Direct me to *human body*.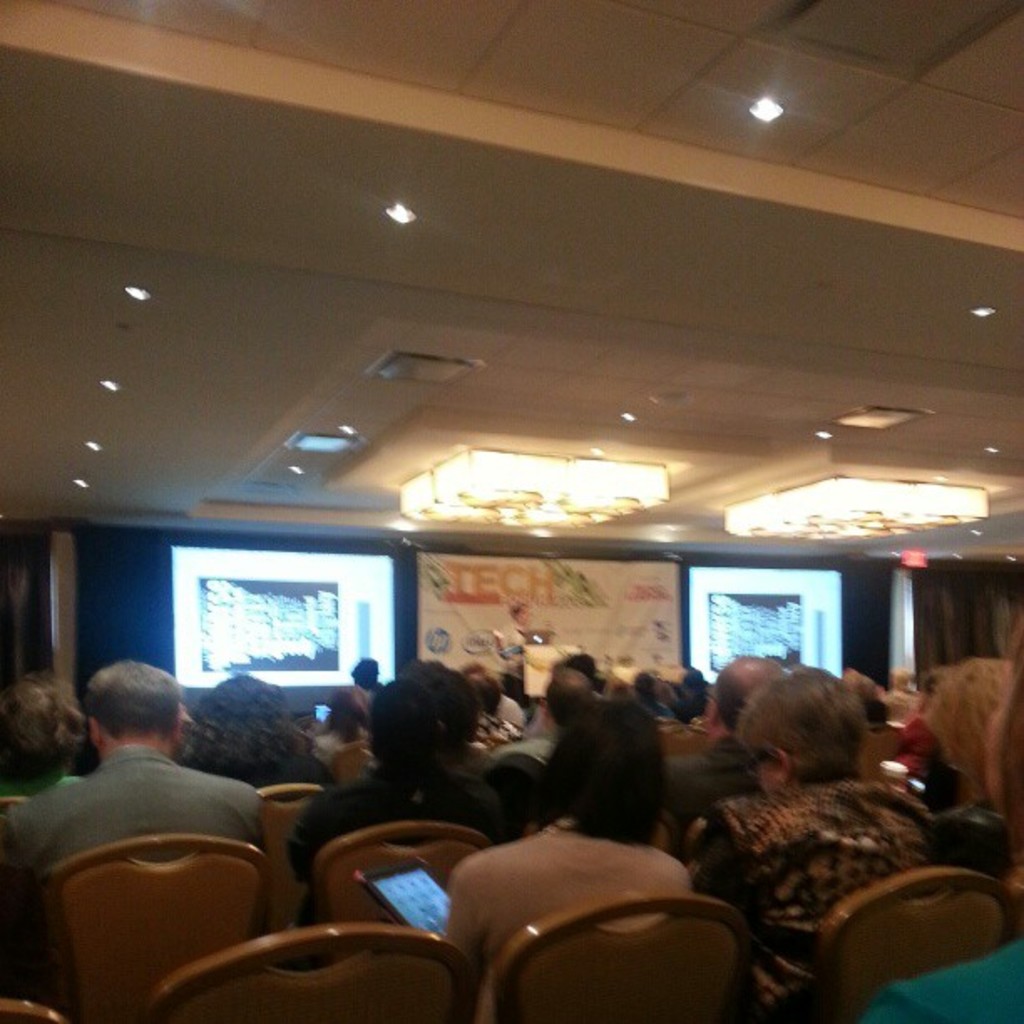
Direction: [497, 599, 539, 696].
